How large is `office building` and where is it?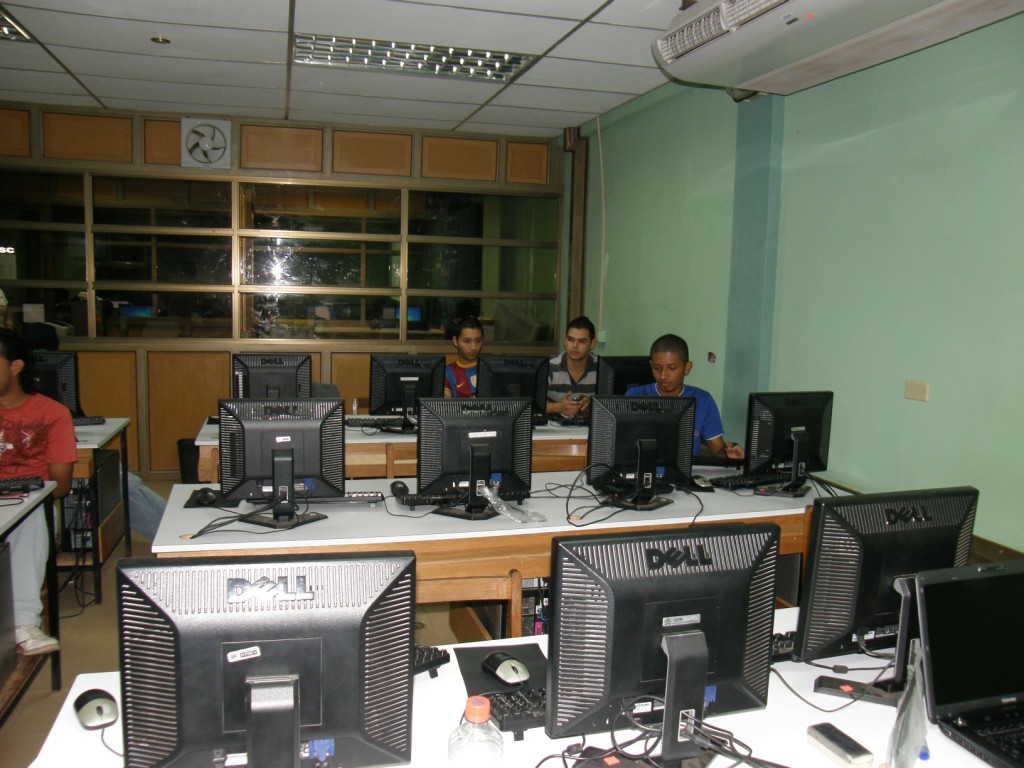
Bounding box: 103,0,1002,767.
